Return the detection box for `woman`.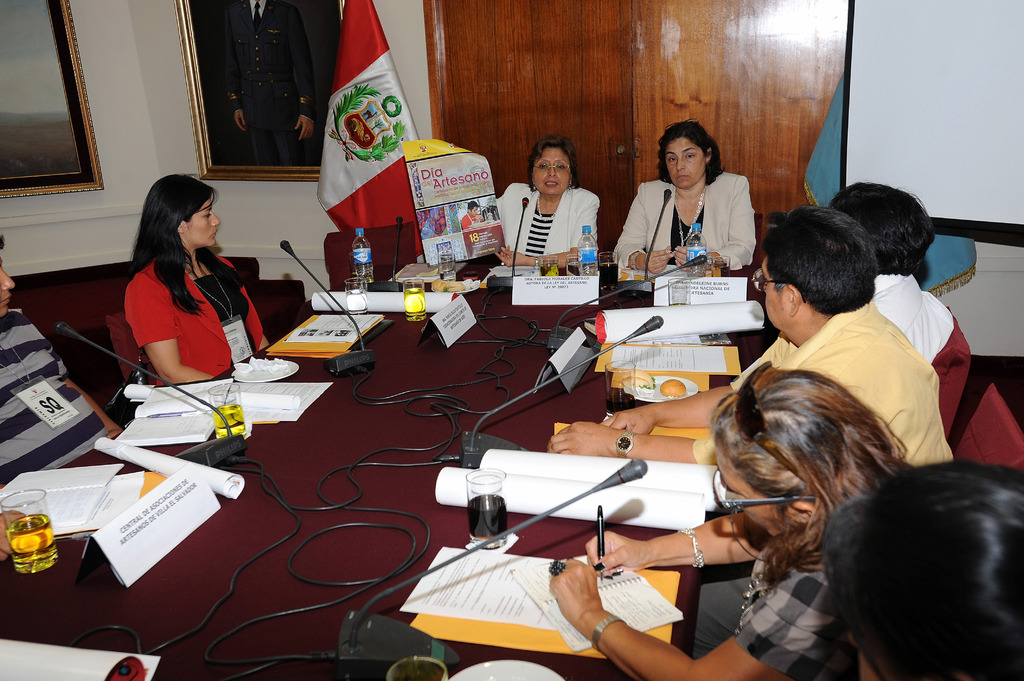
region(547, 364, 931, 680).
